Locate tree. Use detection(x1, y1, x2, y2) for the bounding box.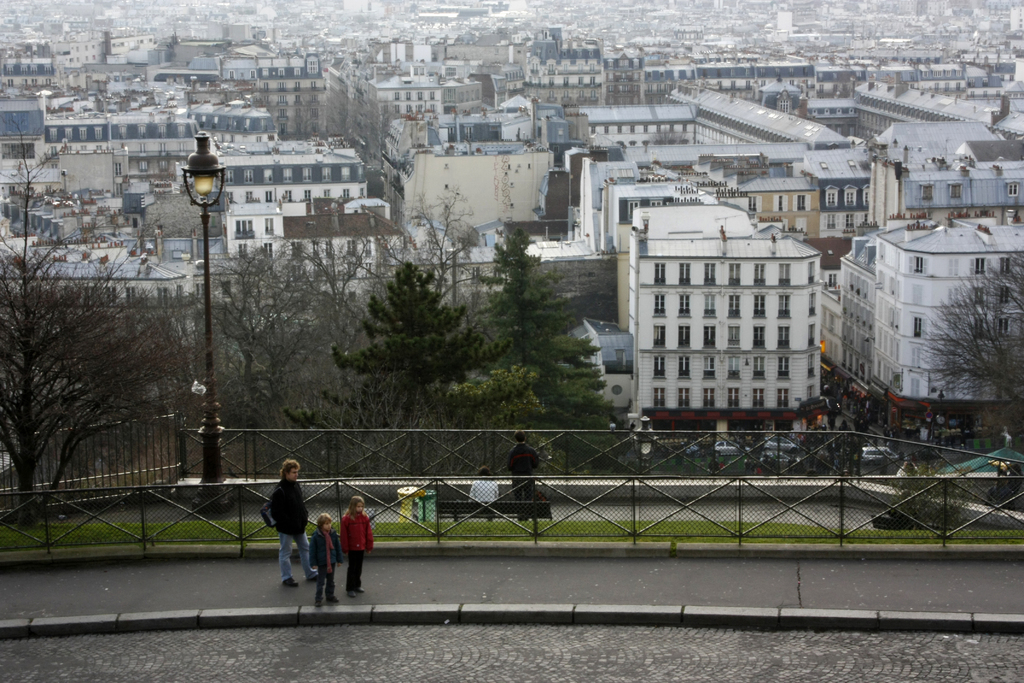
detection(325, 258, 511, 432).
